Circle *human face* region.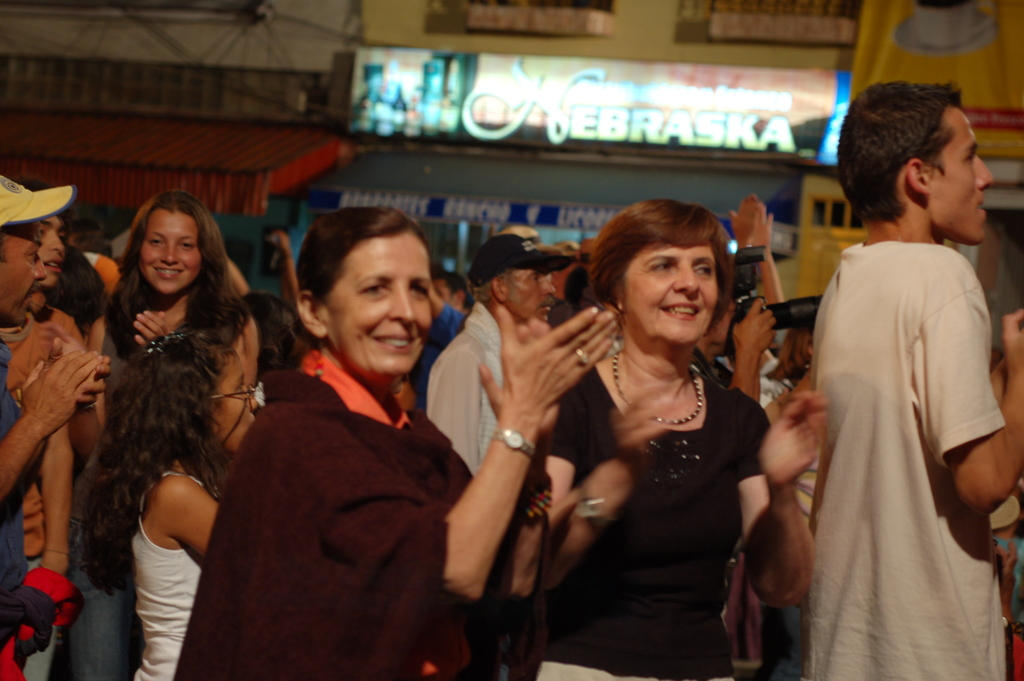
Region: [209, 363, 257, 454].
